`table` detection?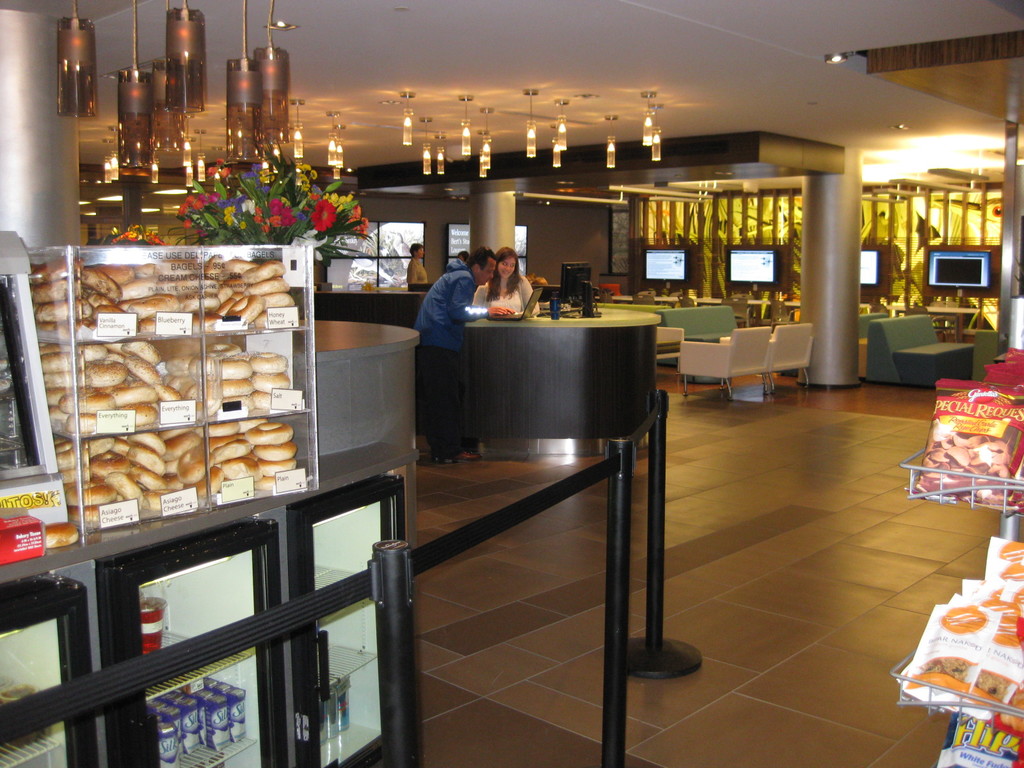
x1=608 y1=291 x2=695 y2=307
